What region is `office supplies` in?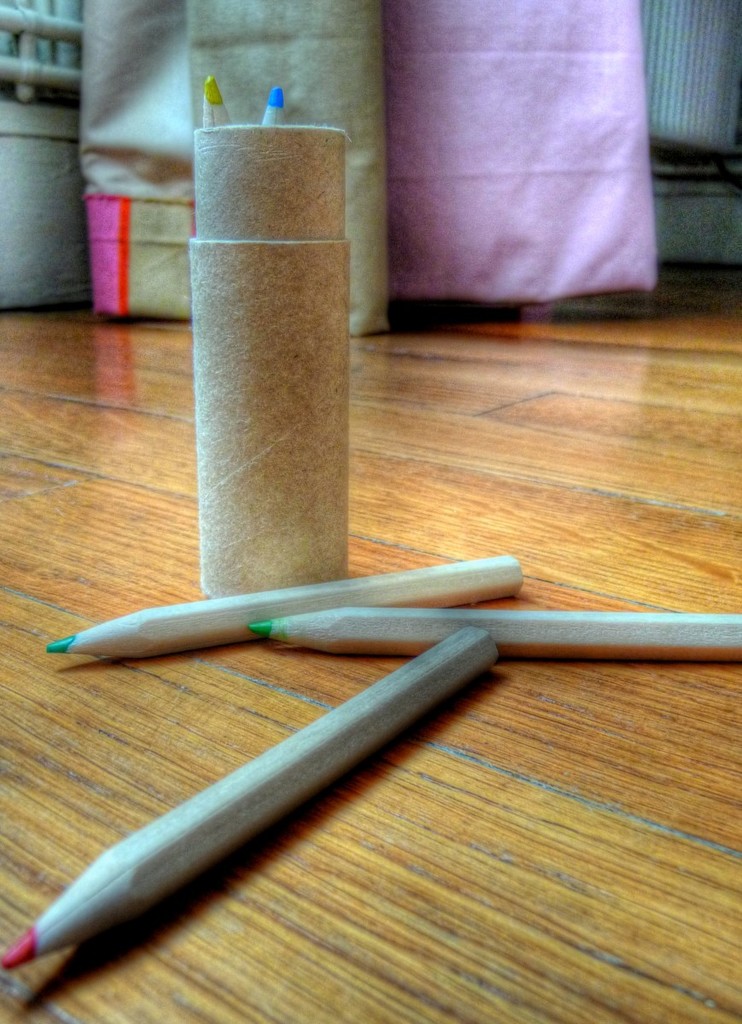
201,71,223,128.
